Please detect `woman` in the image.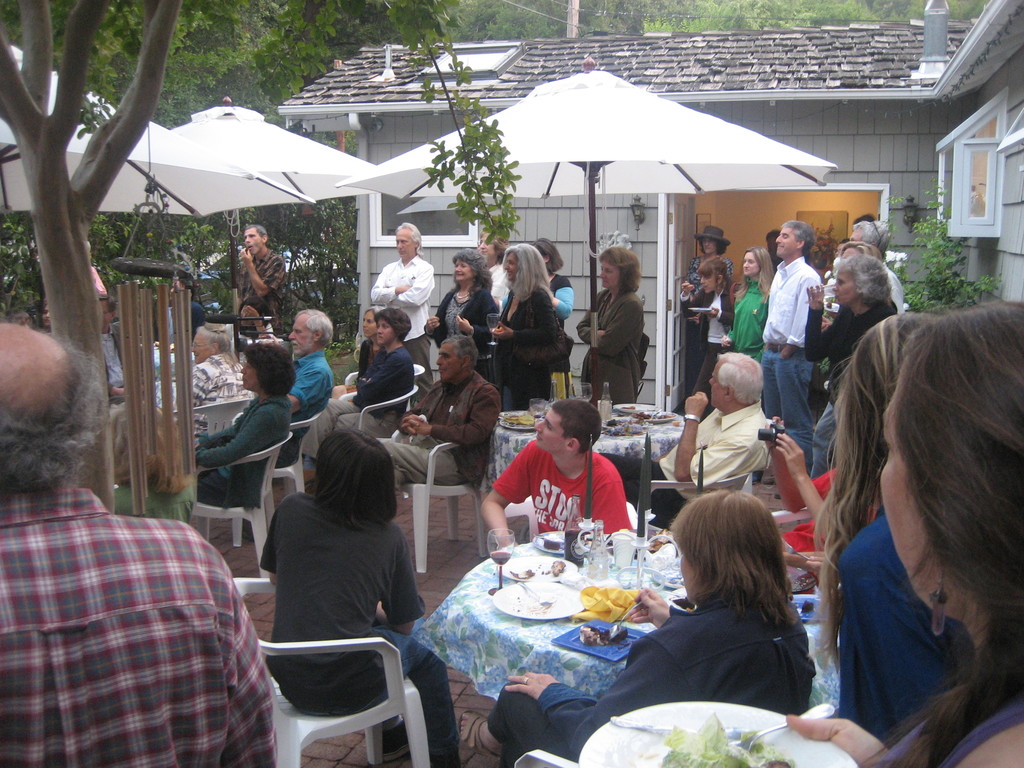
BBox(678, 255, 739, 401).
